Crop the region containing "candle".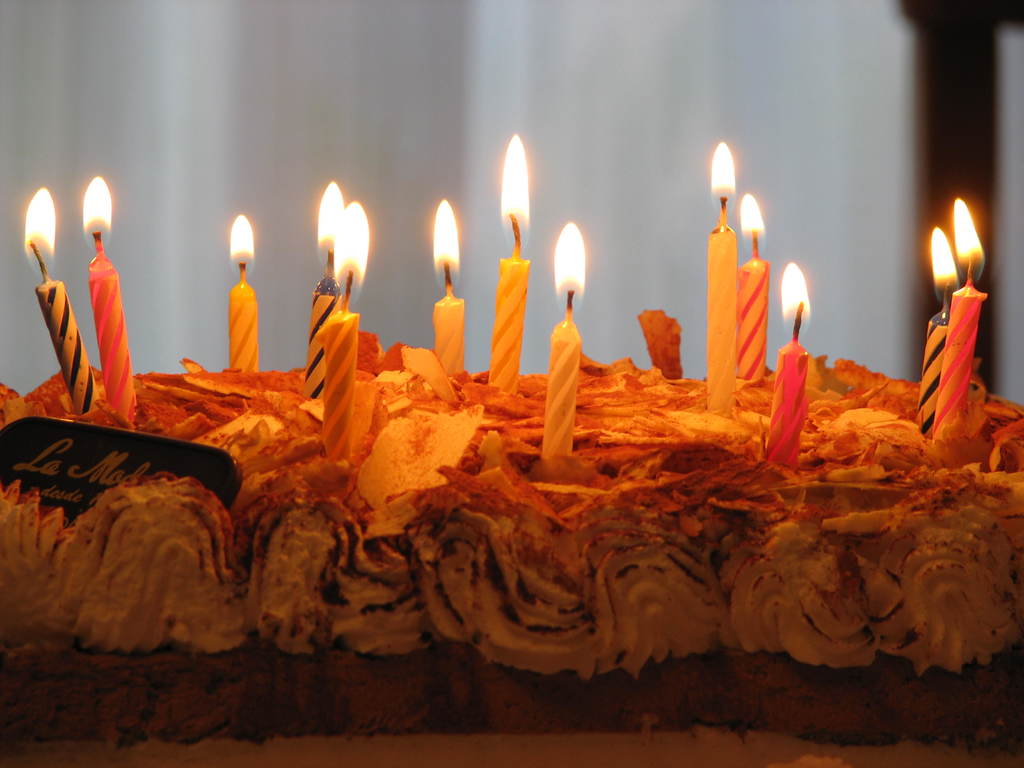
Crop region: [left=919, top=229, right=961, bottom=435].
